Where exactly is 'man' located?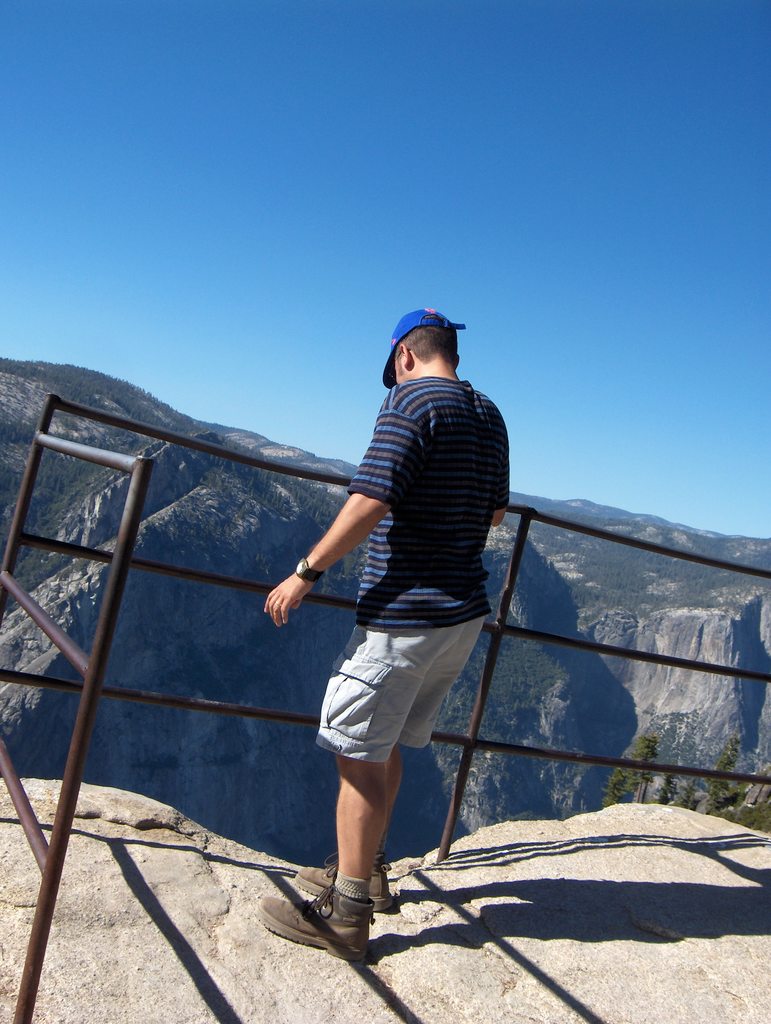
Its bounding box is l=243, t=280, r=504, b=980.
